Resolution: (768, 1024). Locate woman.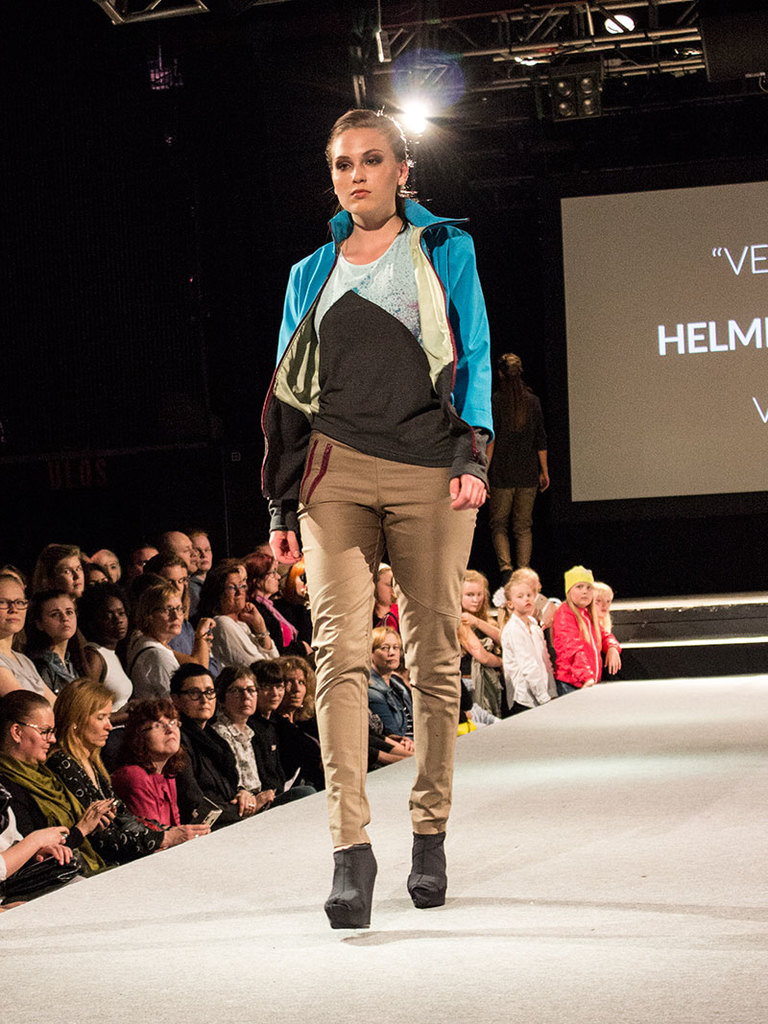
(x1=240, y1=546, x2=286, y2=614).
